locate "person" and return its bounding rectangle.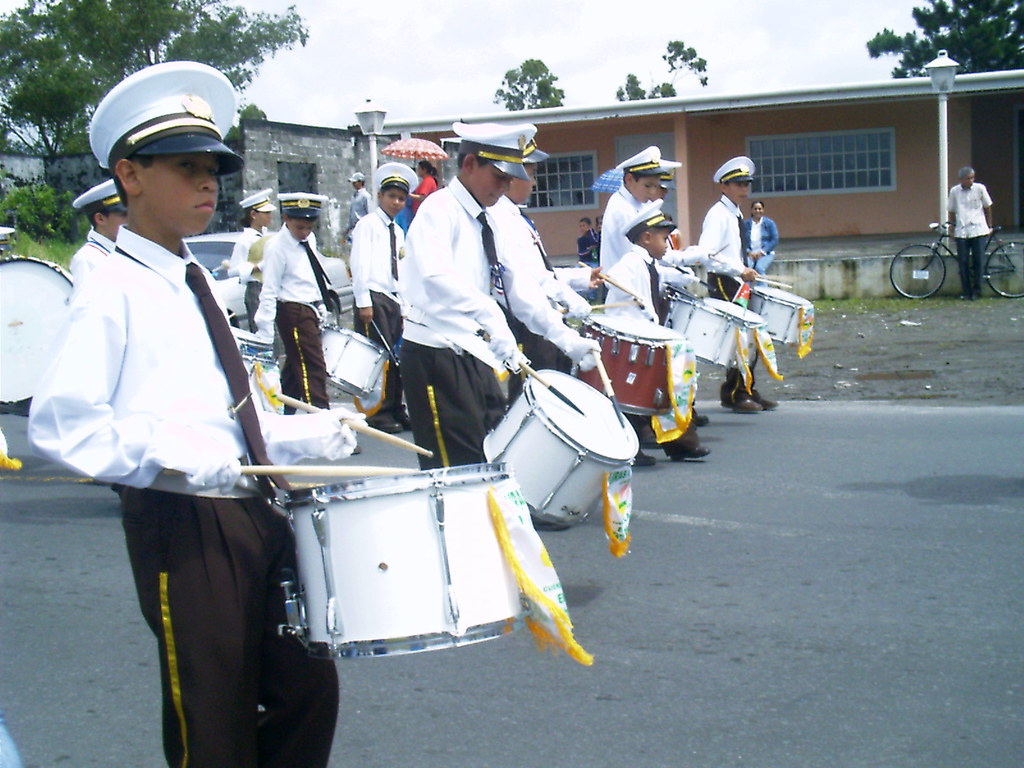
<region>232, 189, 276, 280</region>.
